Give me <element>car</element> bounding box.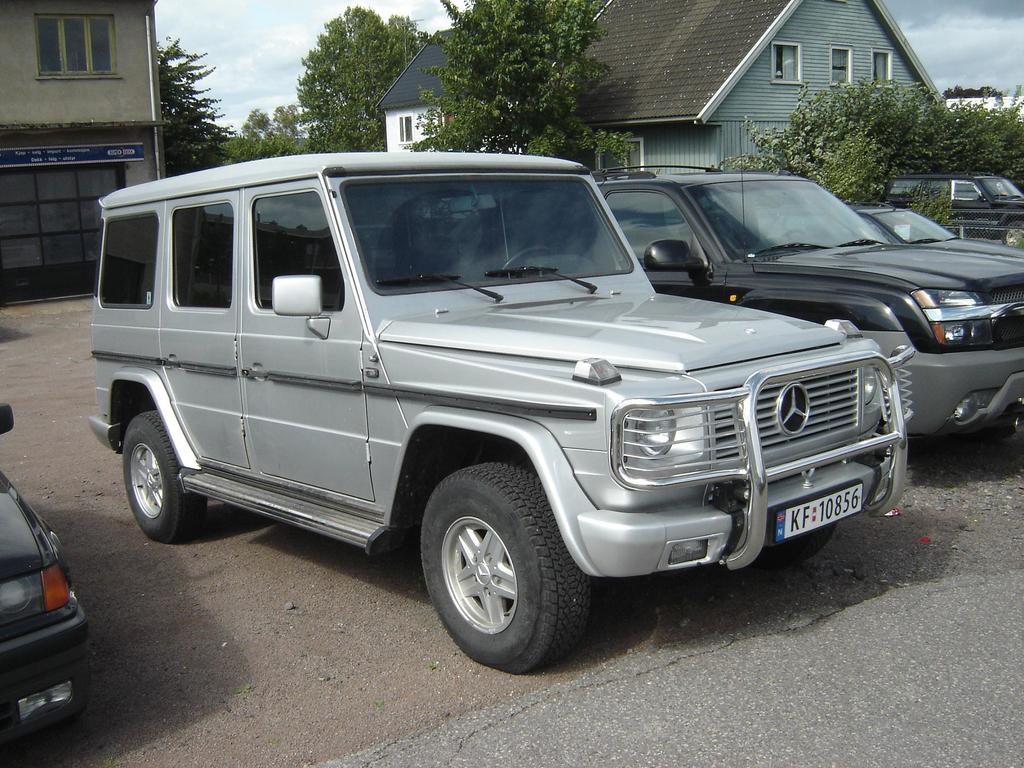
rect(751, 205, 1023, 257).
